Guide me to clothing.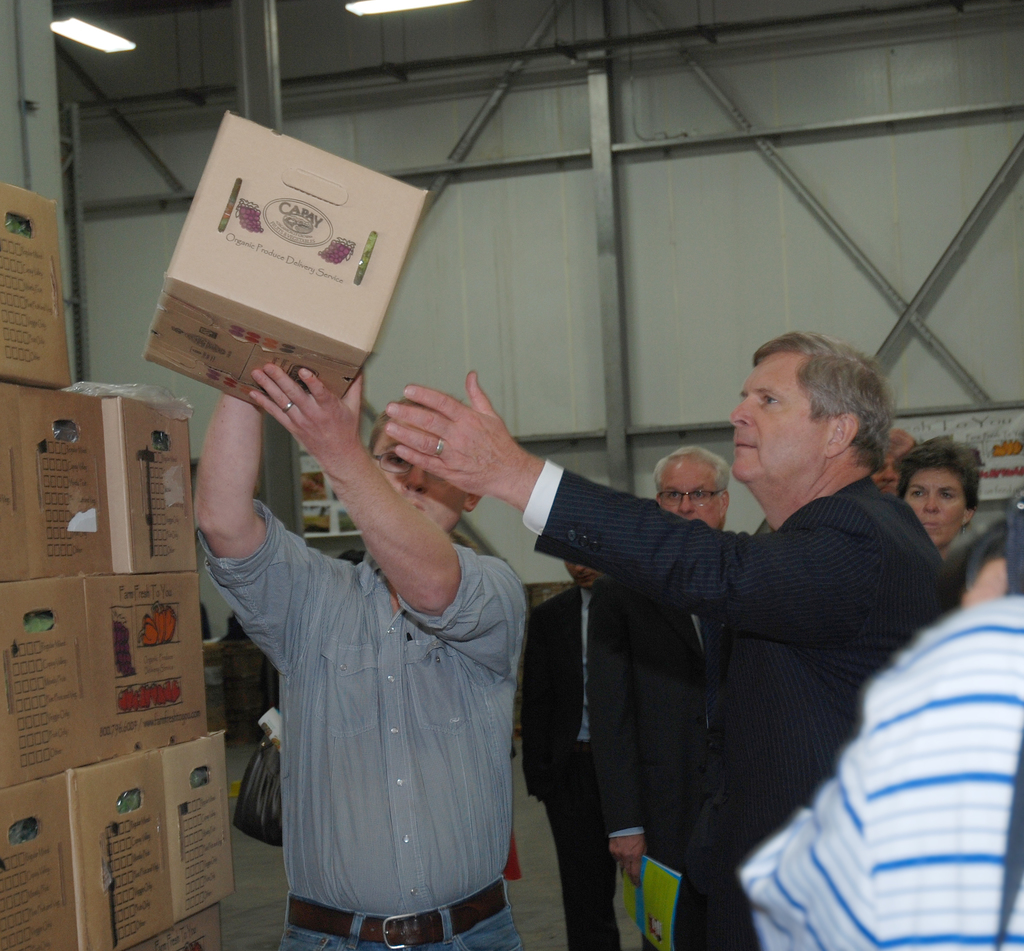
Guidance: left=735, top=601, right=1023, bottom=950.
